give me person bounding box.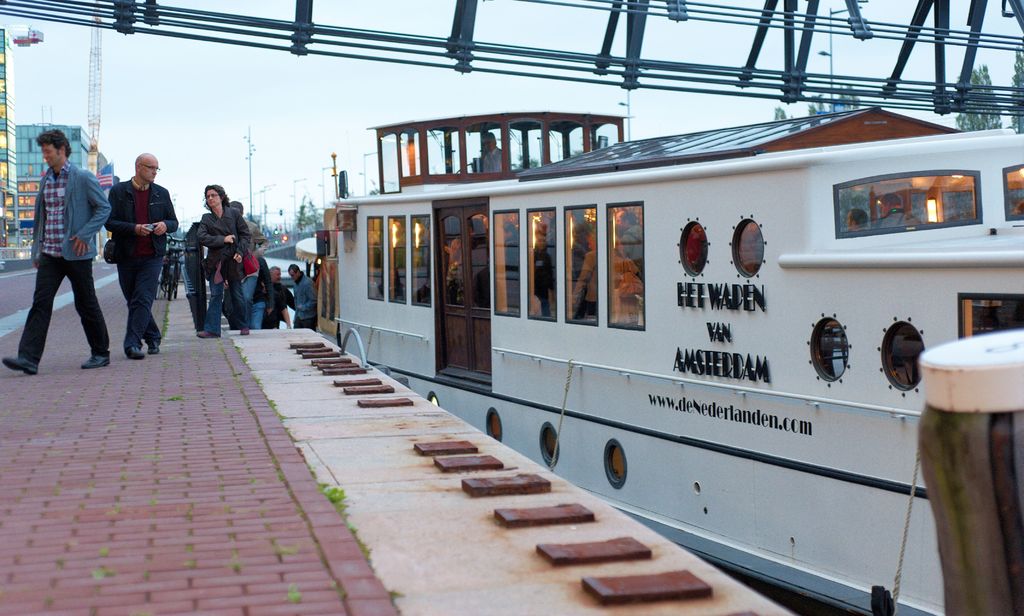
locate(531, 221, 556, 318).
